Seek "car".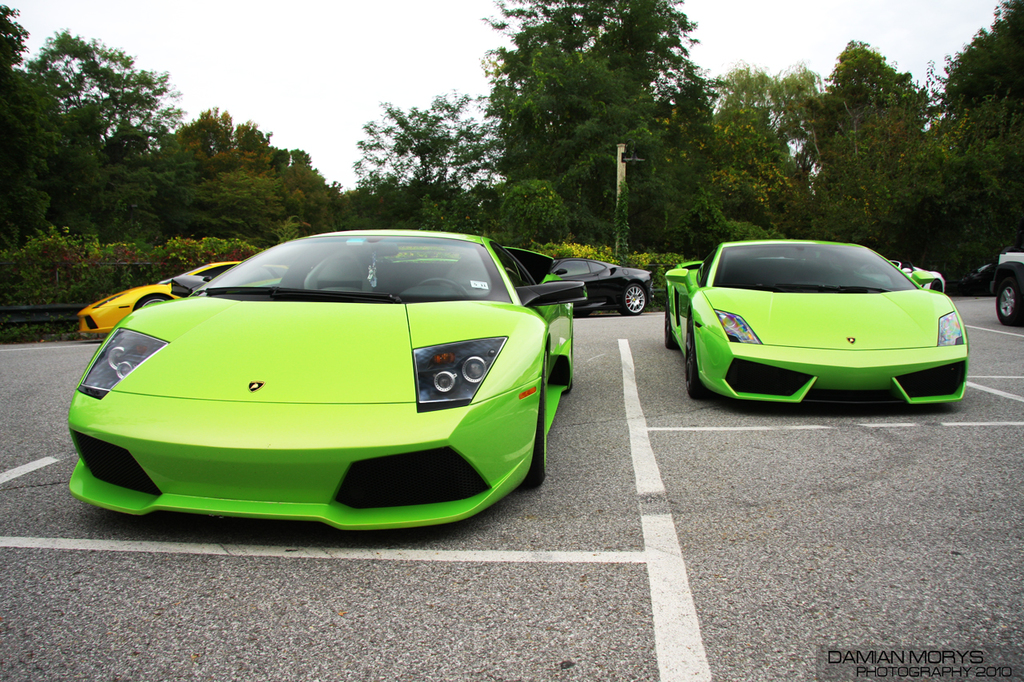
crop(76, 258, 239, 337).
